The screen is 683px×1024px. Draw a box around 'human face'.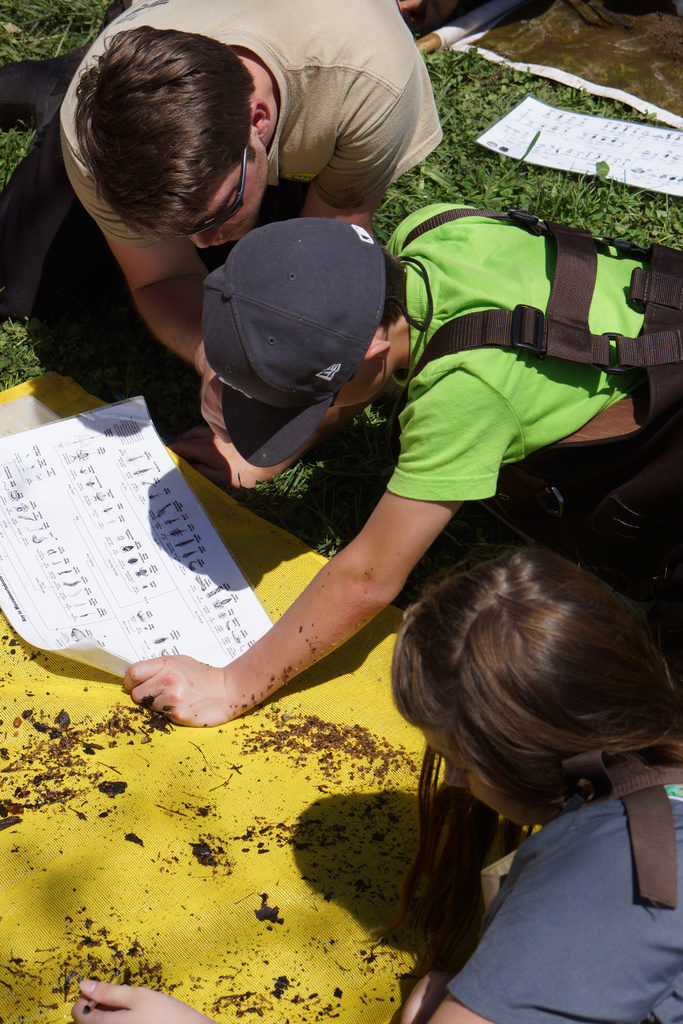
locate(329, 360, 383, 407).
